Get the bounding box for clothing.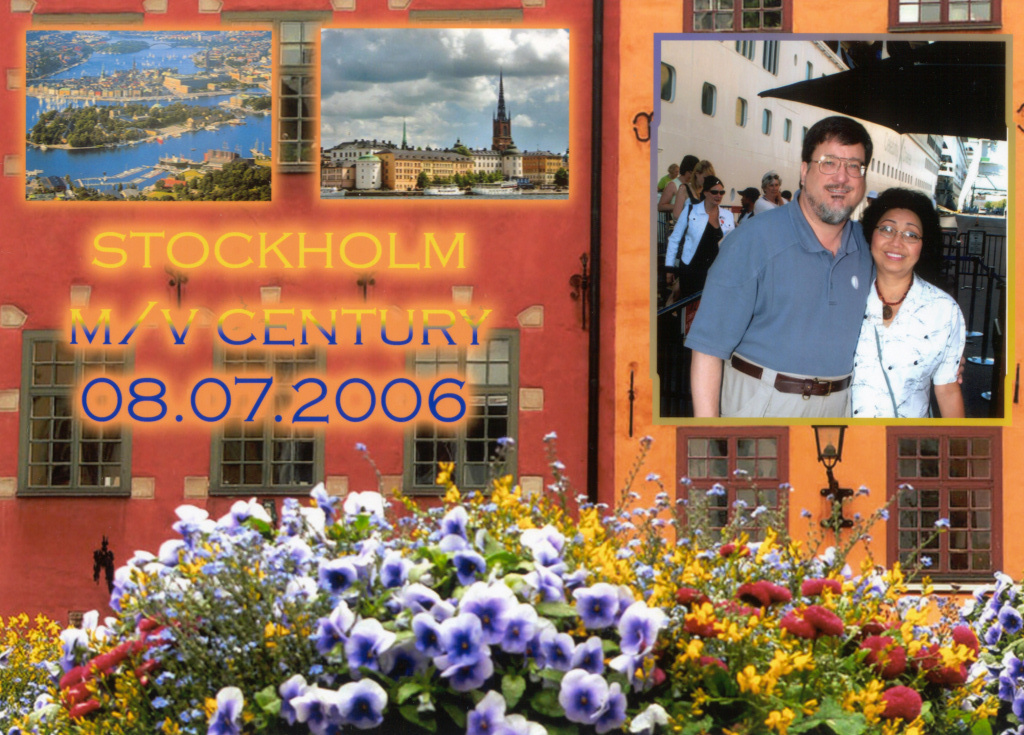
x1=751, y1=193, x2=790, y2=217.
